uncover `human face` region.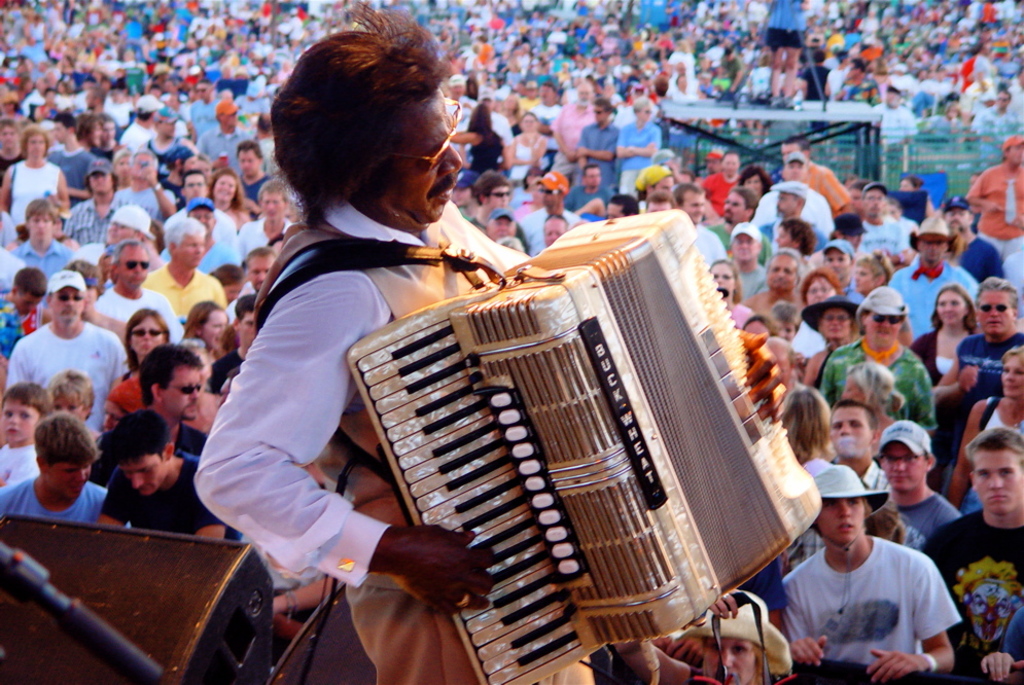
Uncovered: pyautogui.locateOnScreen(803, 278, 840, 312).
